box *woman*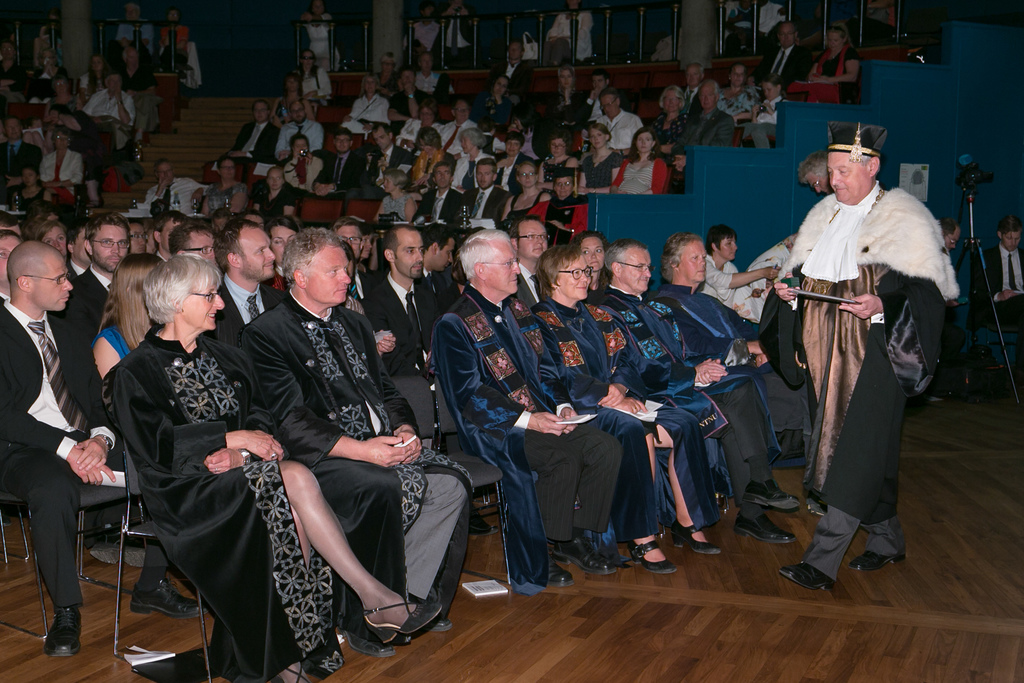
bbox(524, 169, 591, 247)
